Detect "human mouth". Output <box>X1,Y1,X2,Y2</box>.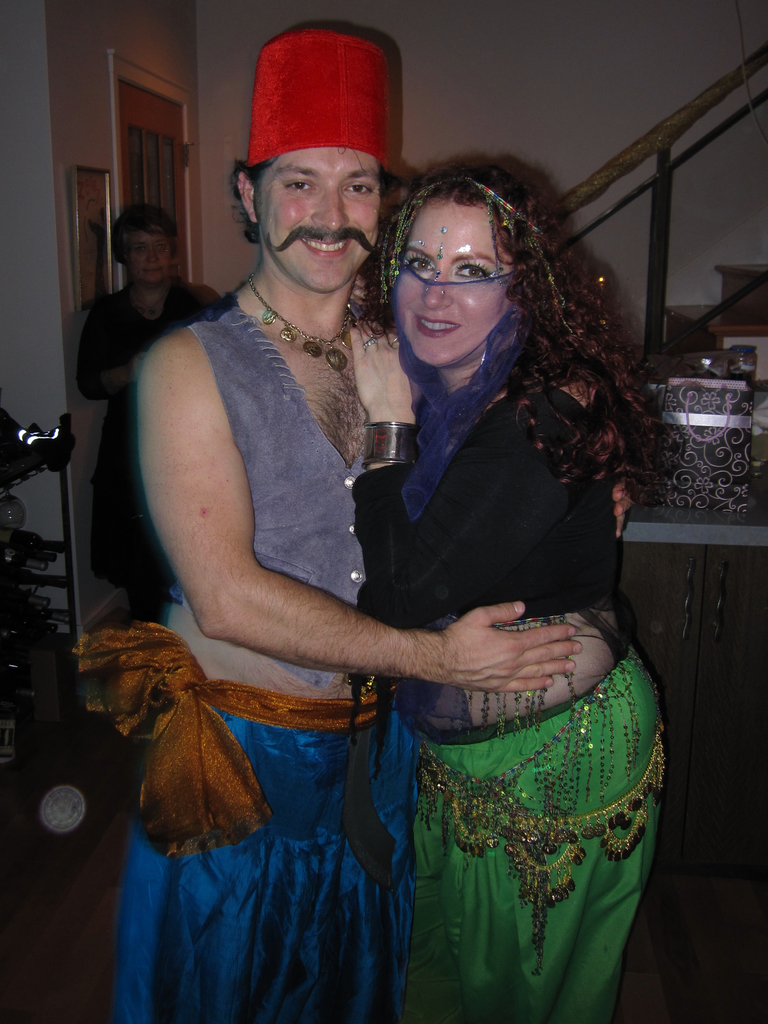
<box>147,267,163,276</box>.
